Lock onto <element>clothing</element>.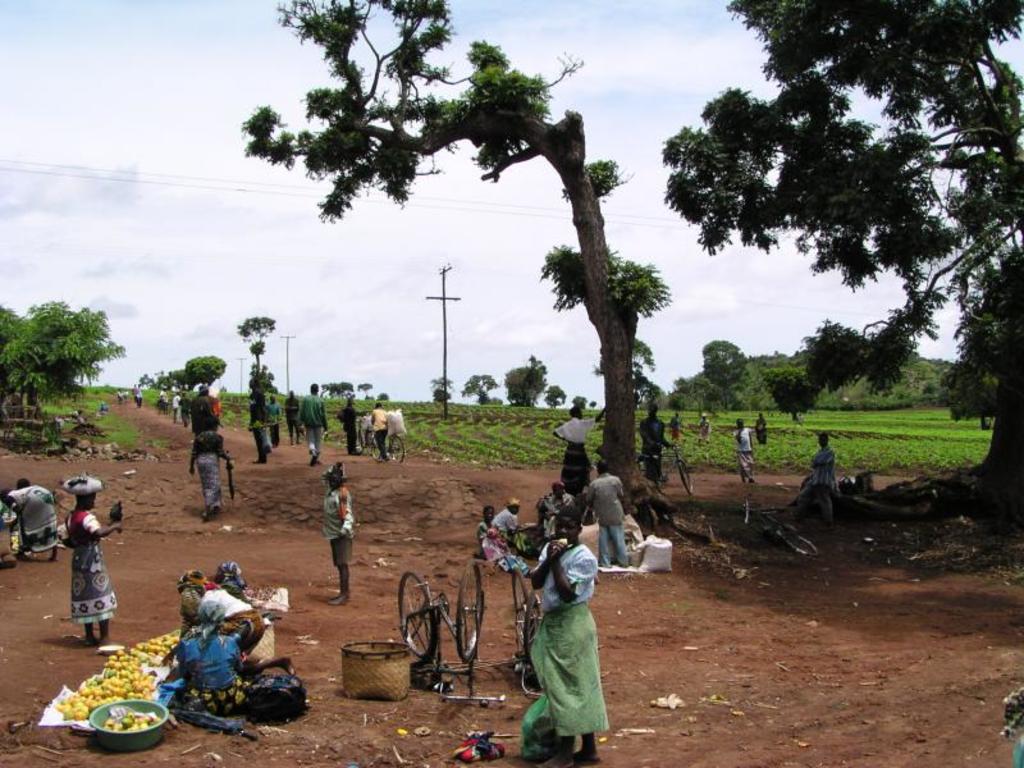
Locked: 72,506,119,620.
